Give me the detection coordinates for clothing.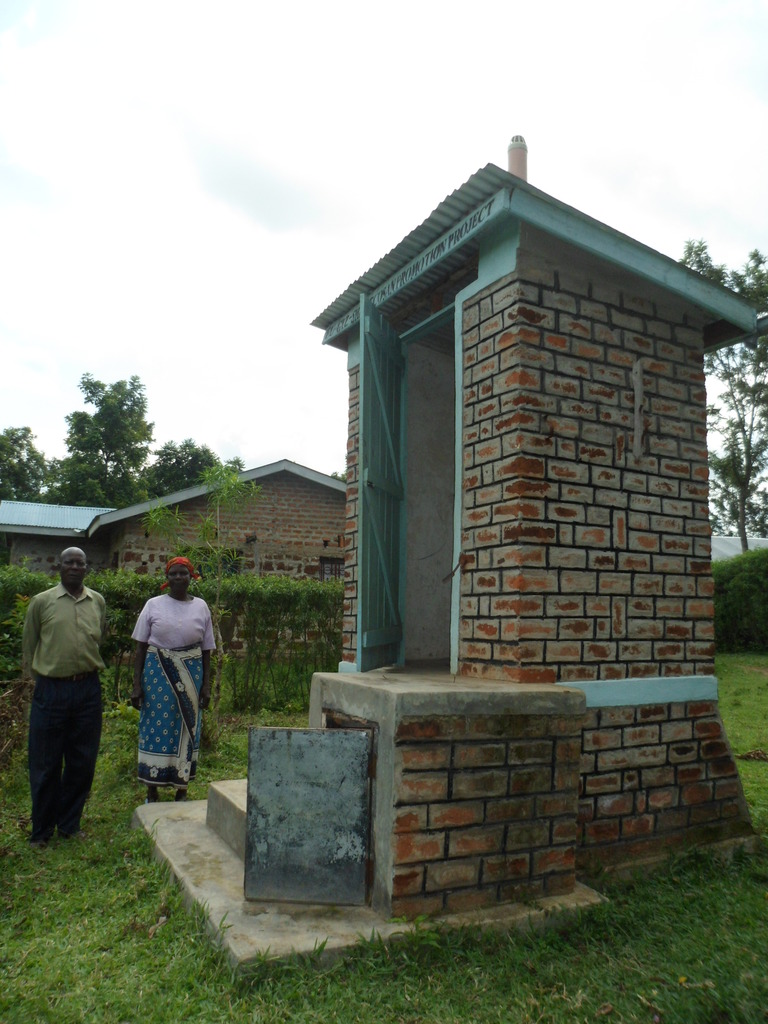
region(130, 590, 216, 788).
